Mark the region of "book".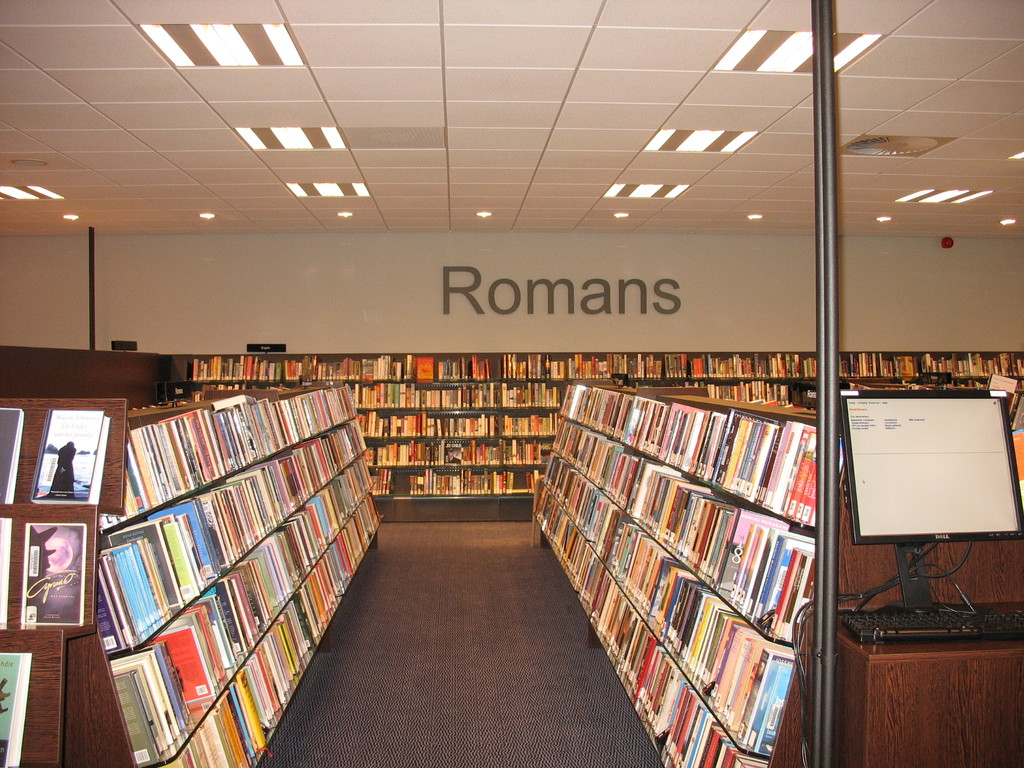
Region: [211,395,255,410].
